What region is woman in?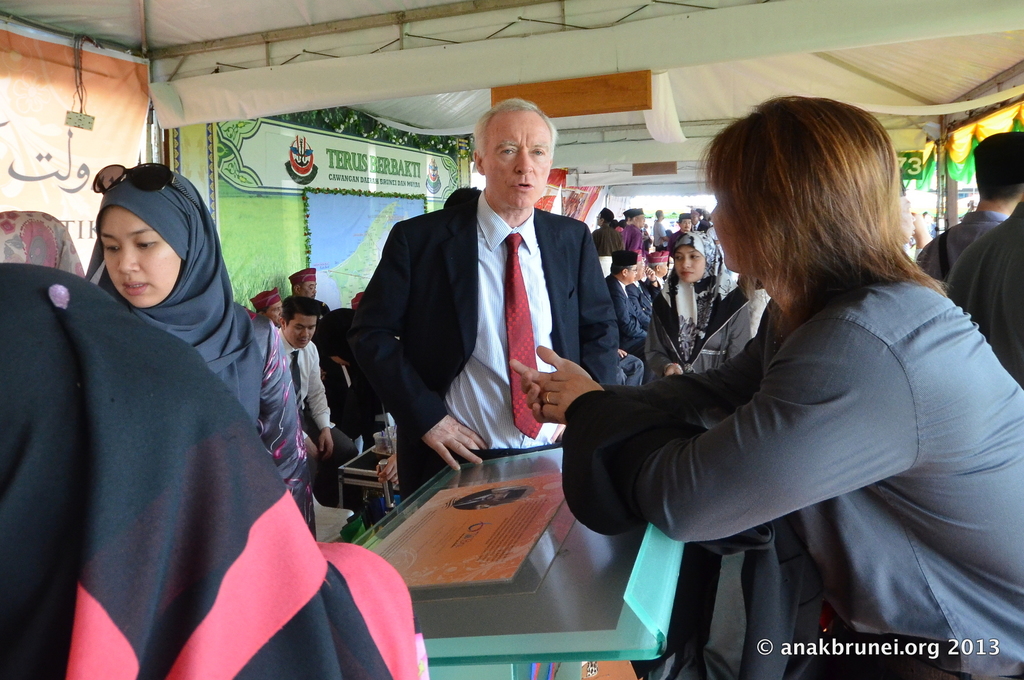
bbox=(644, 232, 750, 383).
